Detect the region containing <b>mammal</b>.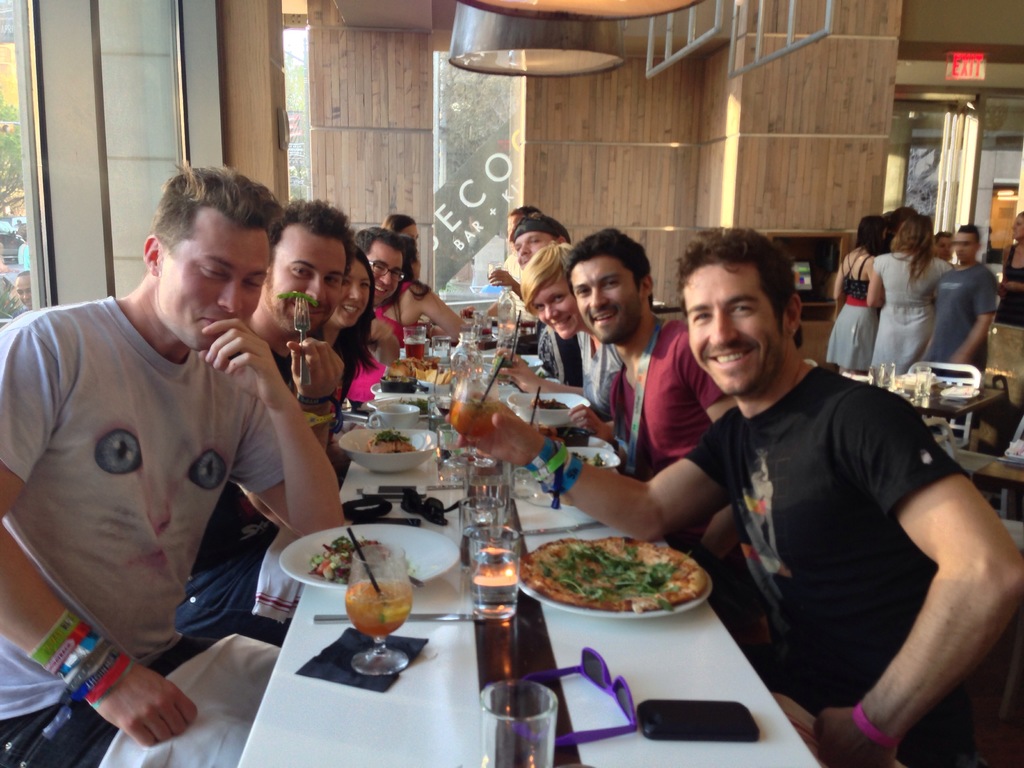
14/269/33/310.
